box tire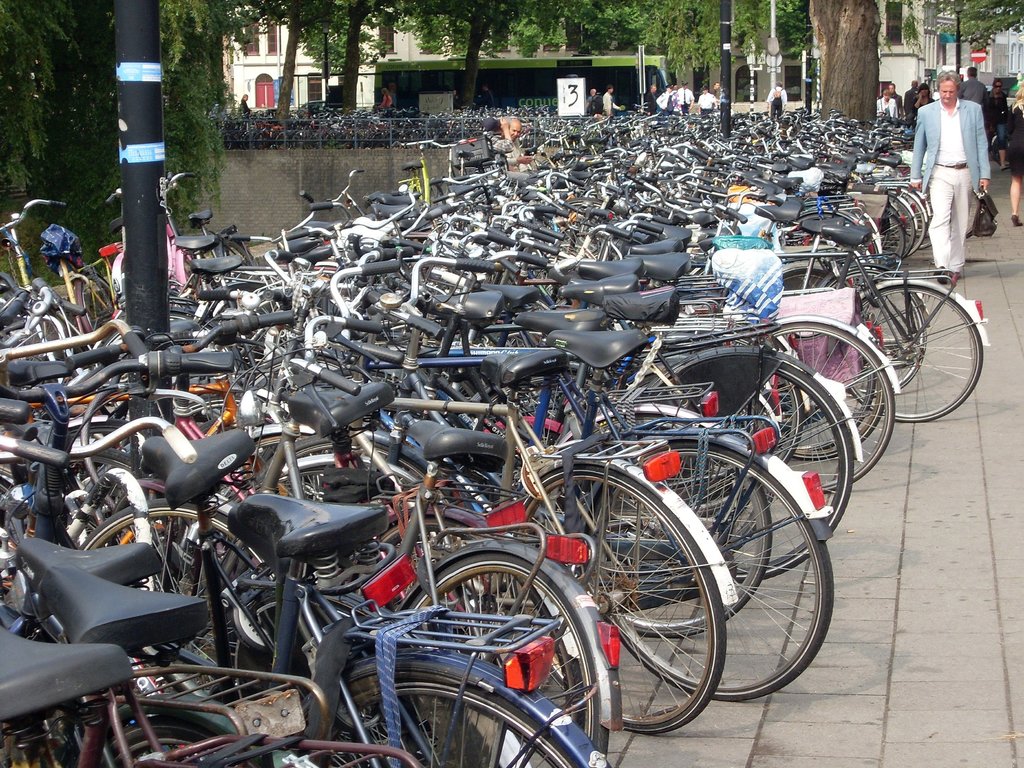
93/728/243/767
